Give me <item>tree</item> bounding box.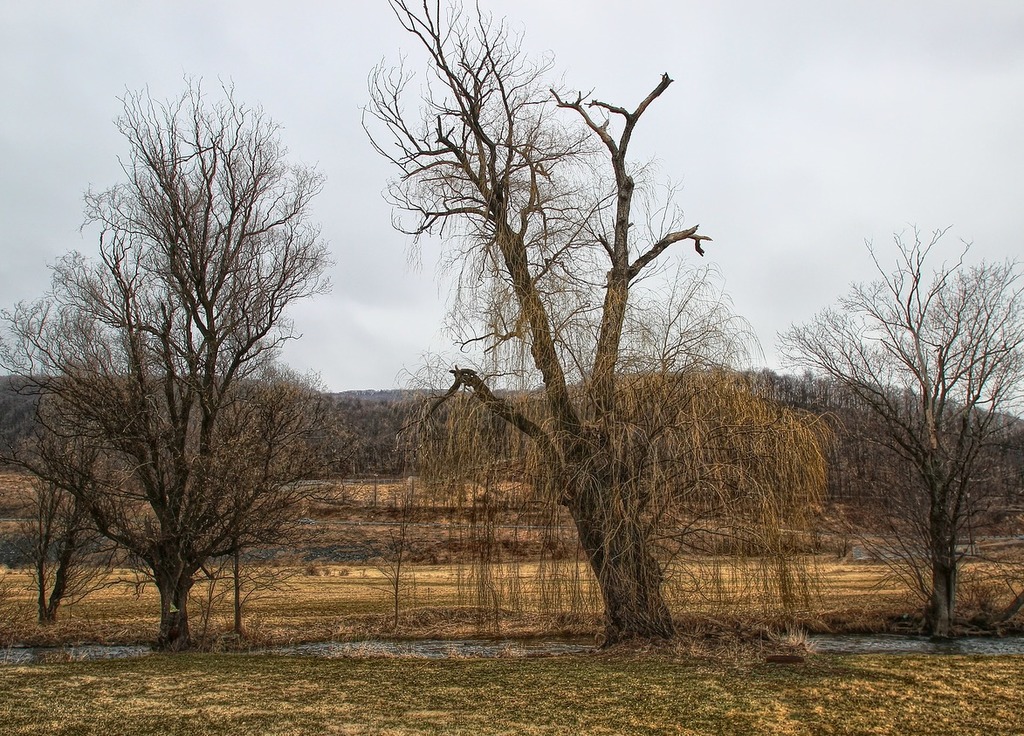
bbox(353, 0, 847, 664).
